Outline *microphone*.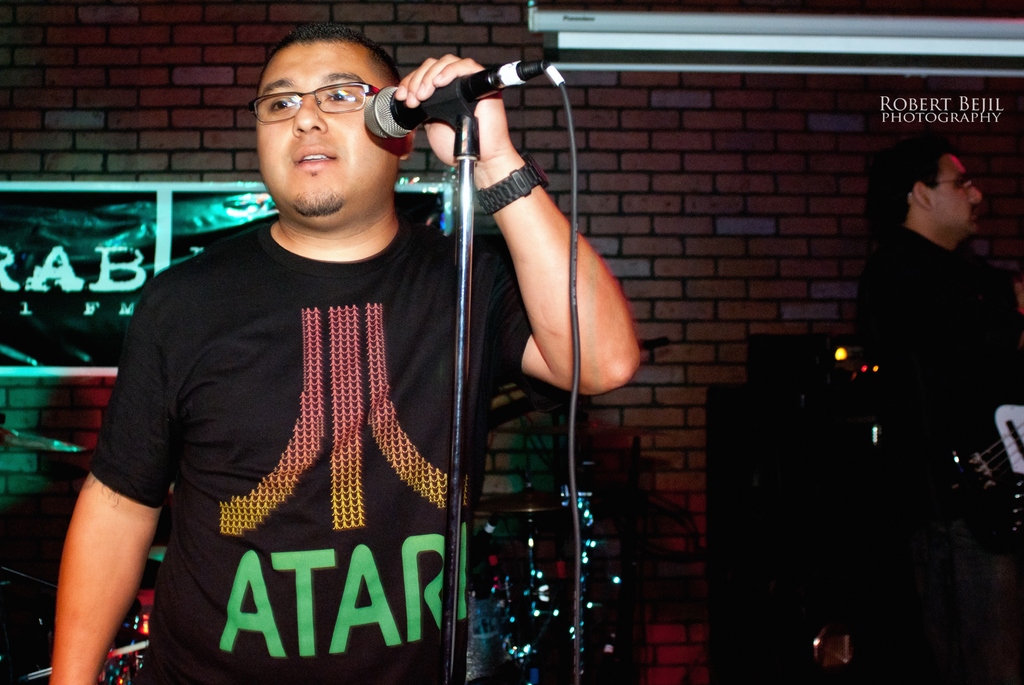
Outline: select_region(353, 52, 569, 148).
